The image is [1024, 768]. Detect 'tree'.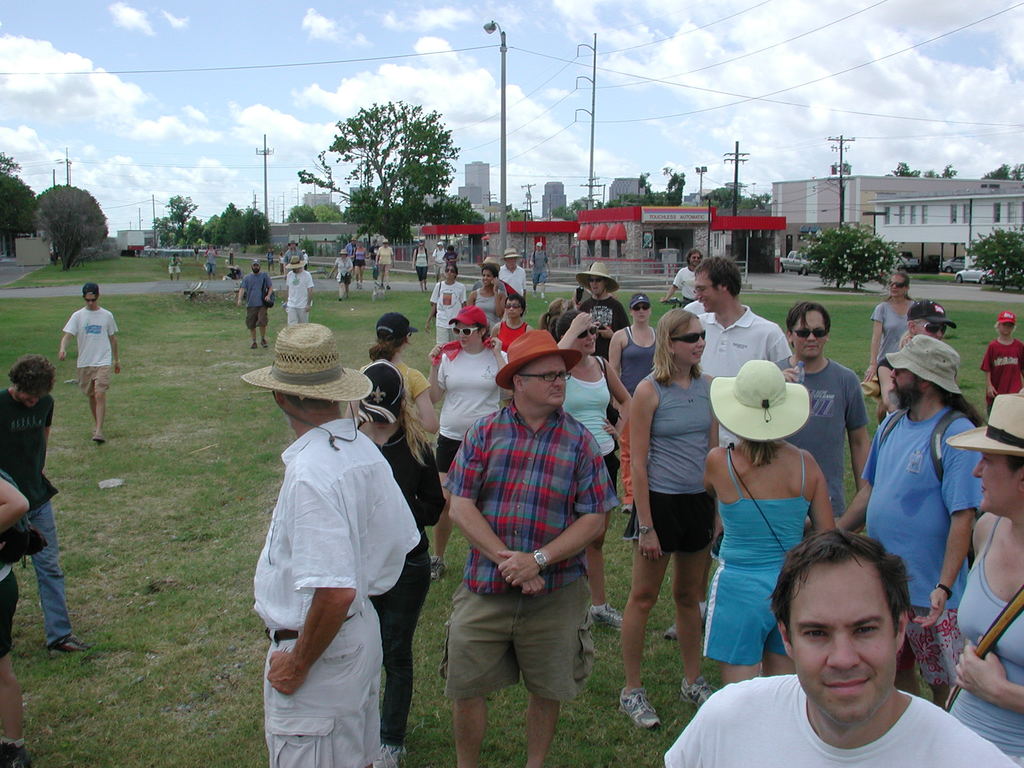
Detection: rect(163, 202, 205, 254).
